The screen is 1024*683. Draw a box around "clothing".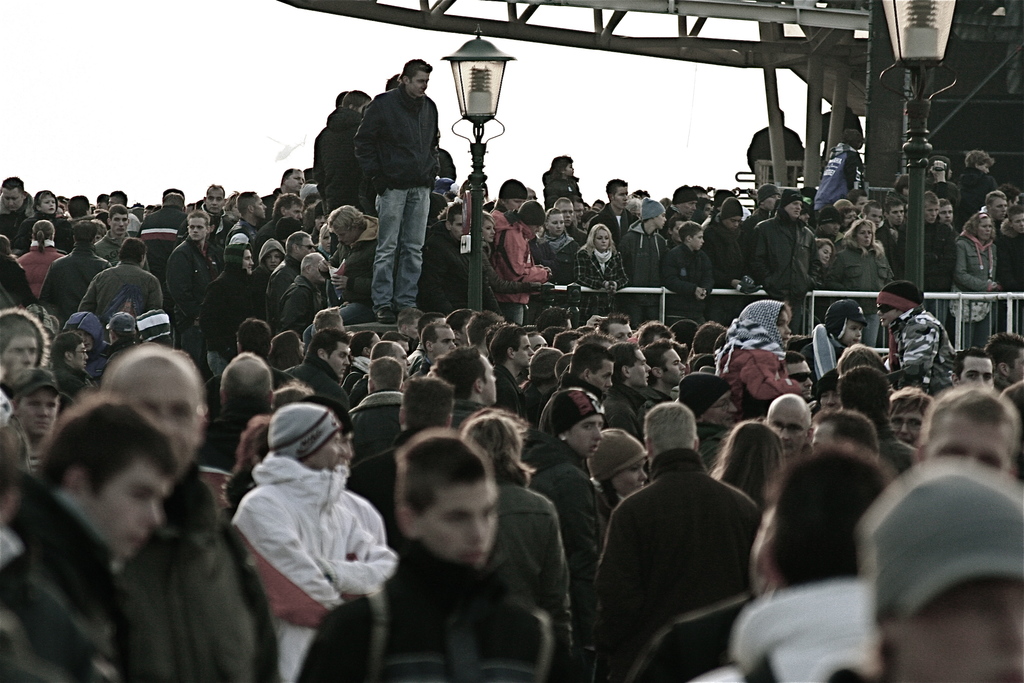
0 469 186 682.
